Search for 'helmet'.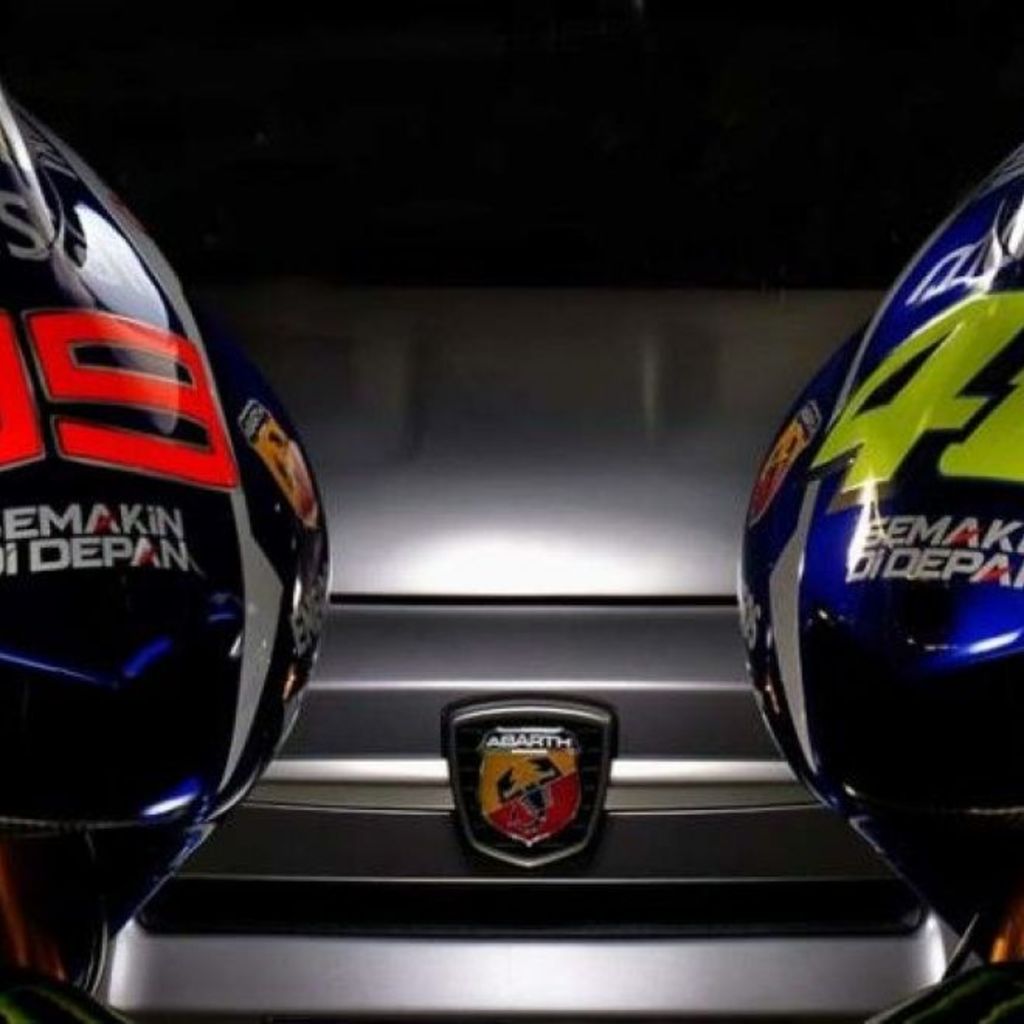
Found at box=[732, 144, 1022, 956].
